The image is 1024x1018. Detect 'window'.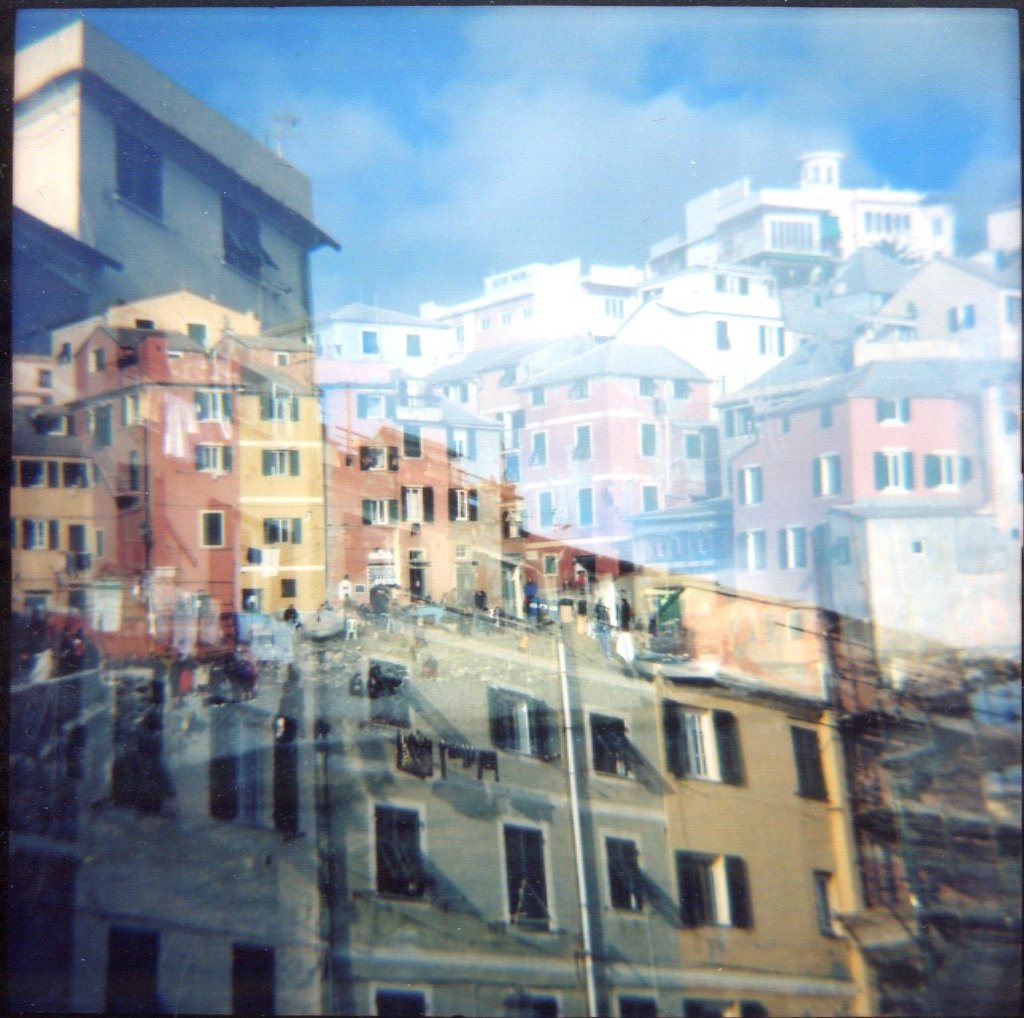
Detection: [492,684,546,765].
